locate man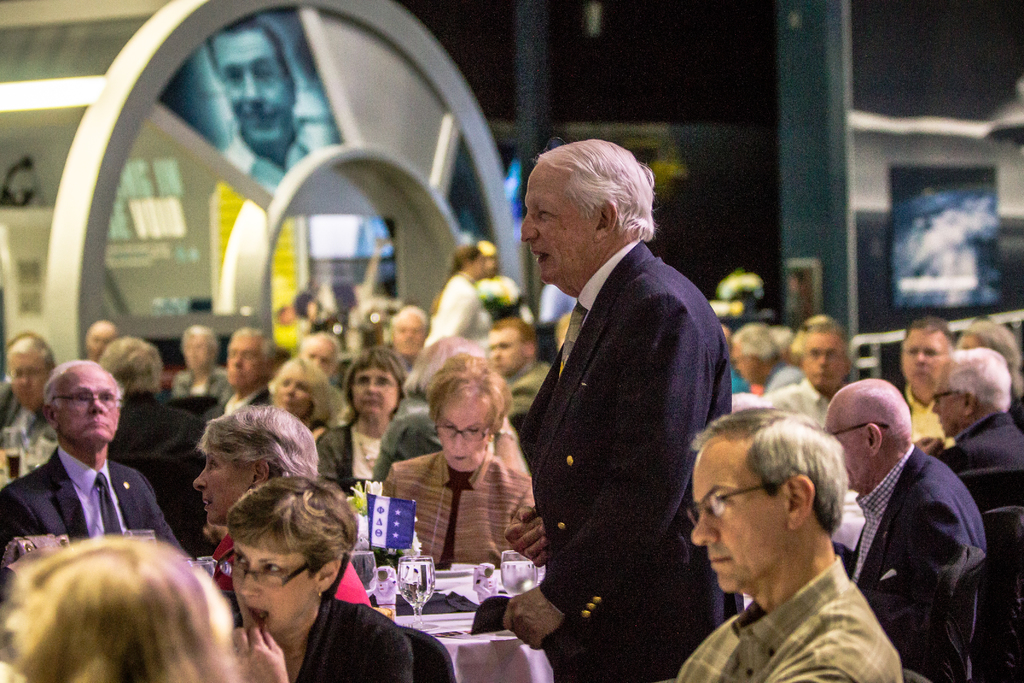
<bbox>86, 320, 118, 360</bbox>
